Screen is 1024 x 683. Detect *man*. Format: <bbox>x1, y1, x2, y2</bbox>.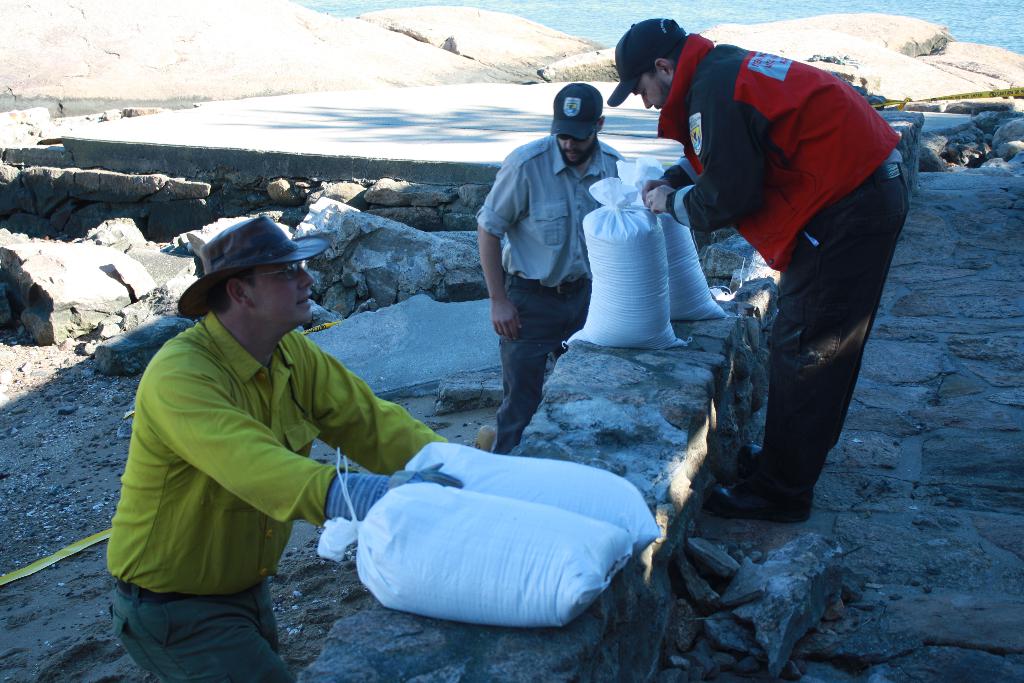
<bbox>104, 217, 463, 682</bbox>.
